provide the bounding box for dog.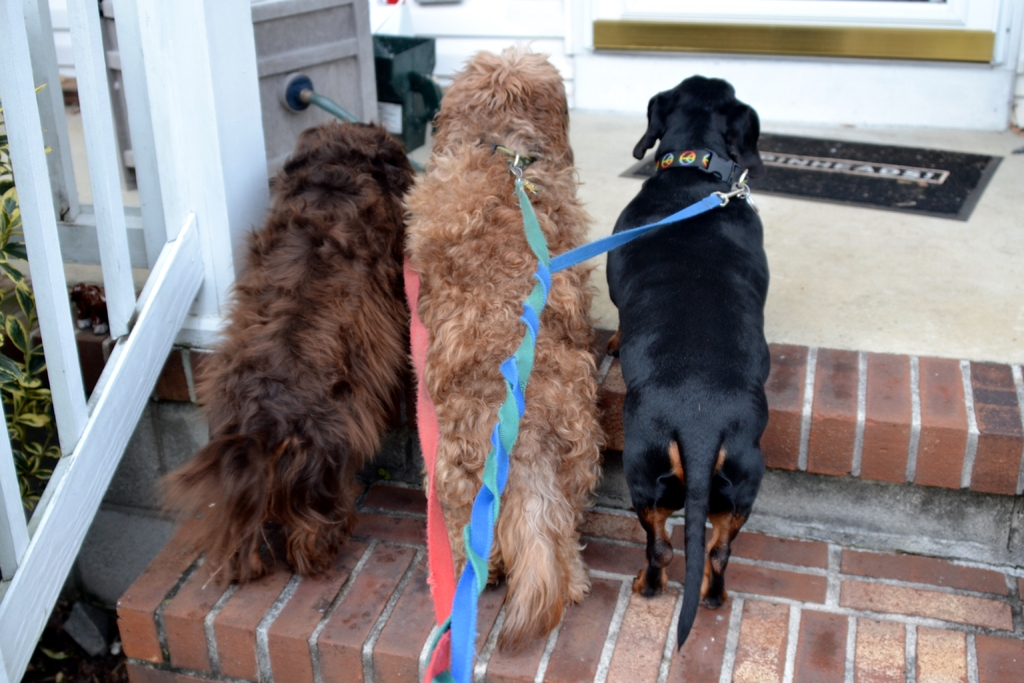
397,41,612,667.
